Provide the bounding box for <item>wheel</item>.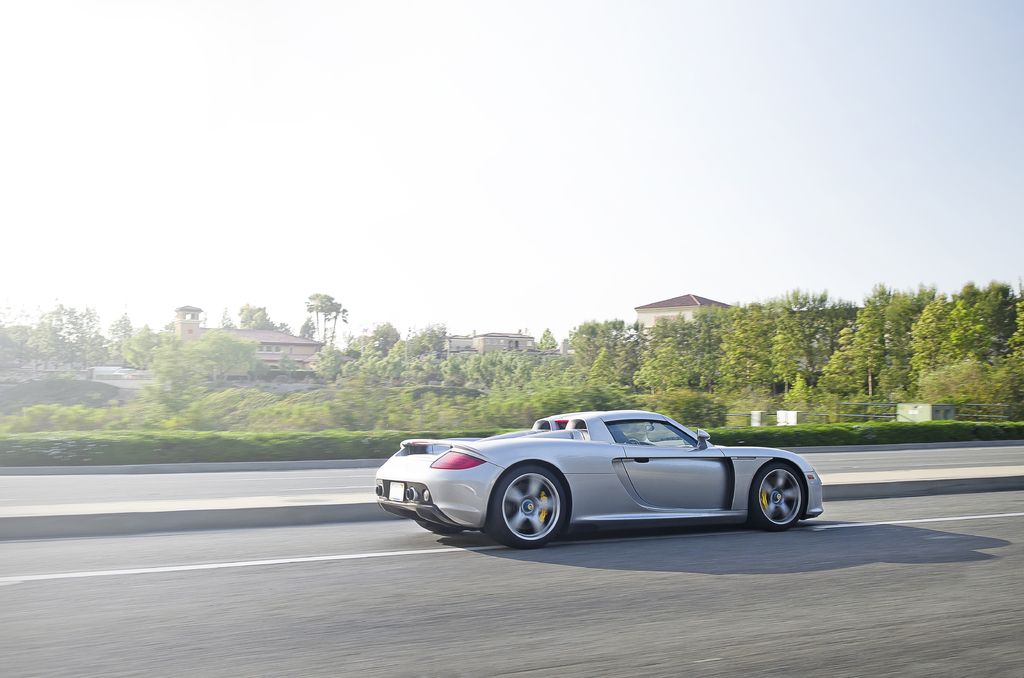
detection(755, 460, 804, 533).
